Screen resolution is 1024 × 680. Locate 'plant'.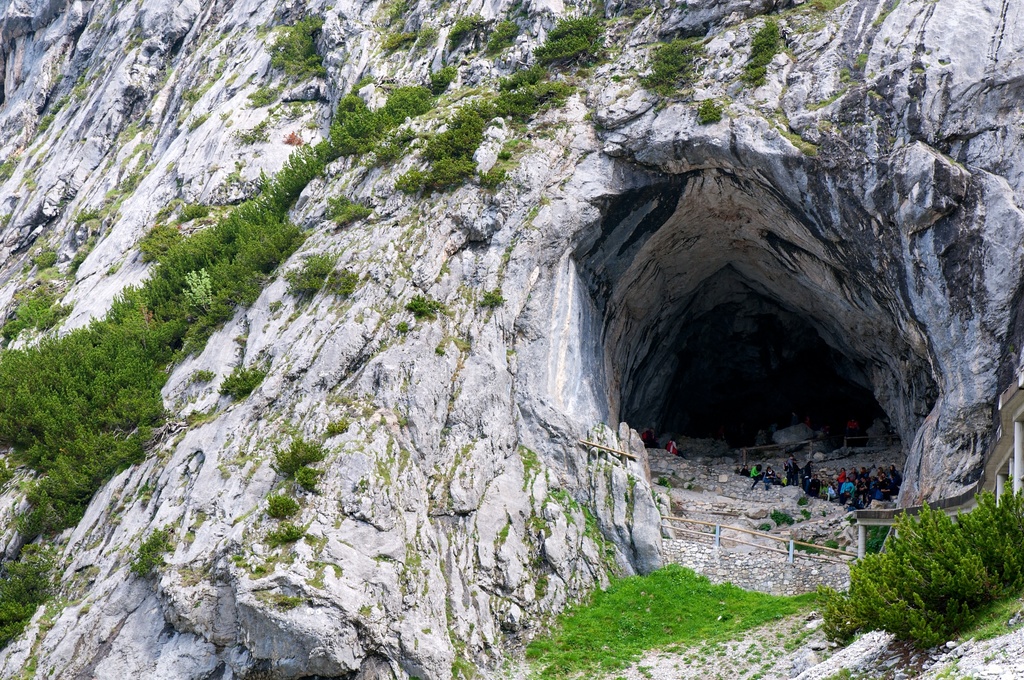
[x1=639, y1=36, x2=712, y2=107].
